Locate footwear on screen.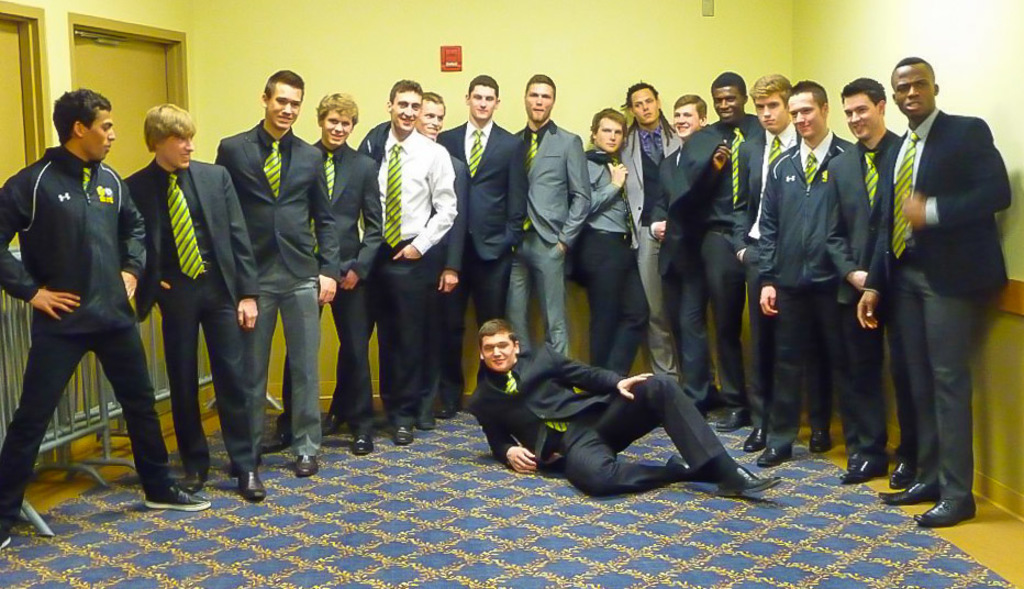
On screen at locate(708, 404, 757, 427).
